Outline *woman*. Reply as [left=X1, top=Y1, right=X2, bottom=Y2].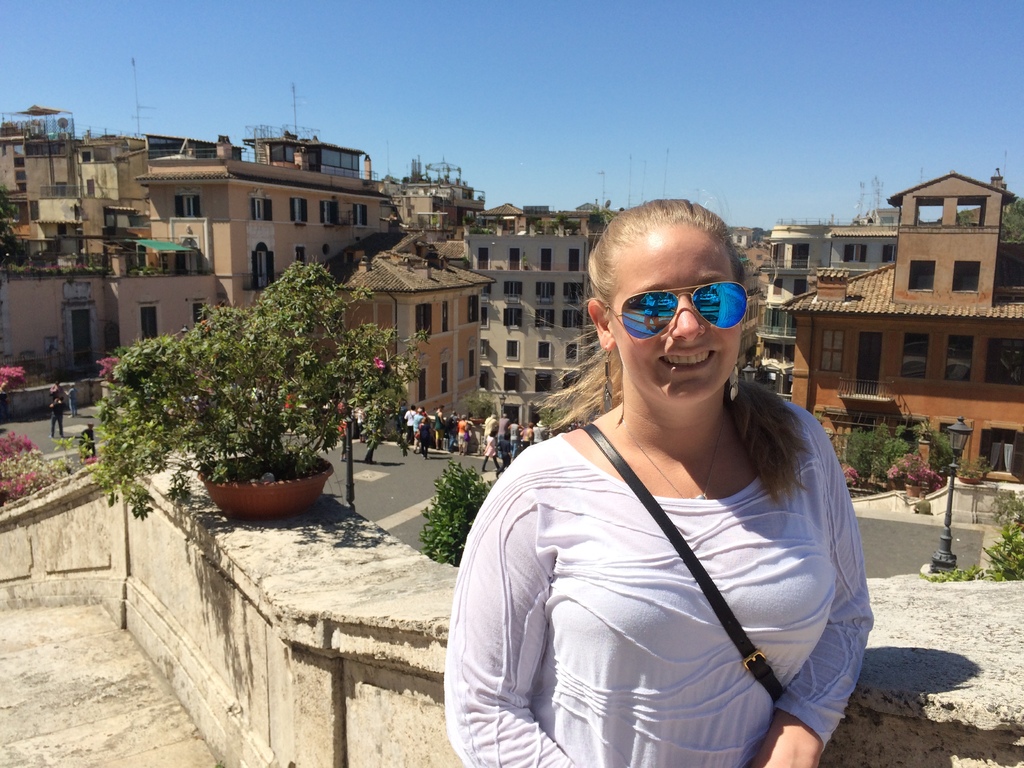
[left=436, top=198, right=881, bottom=767].
